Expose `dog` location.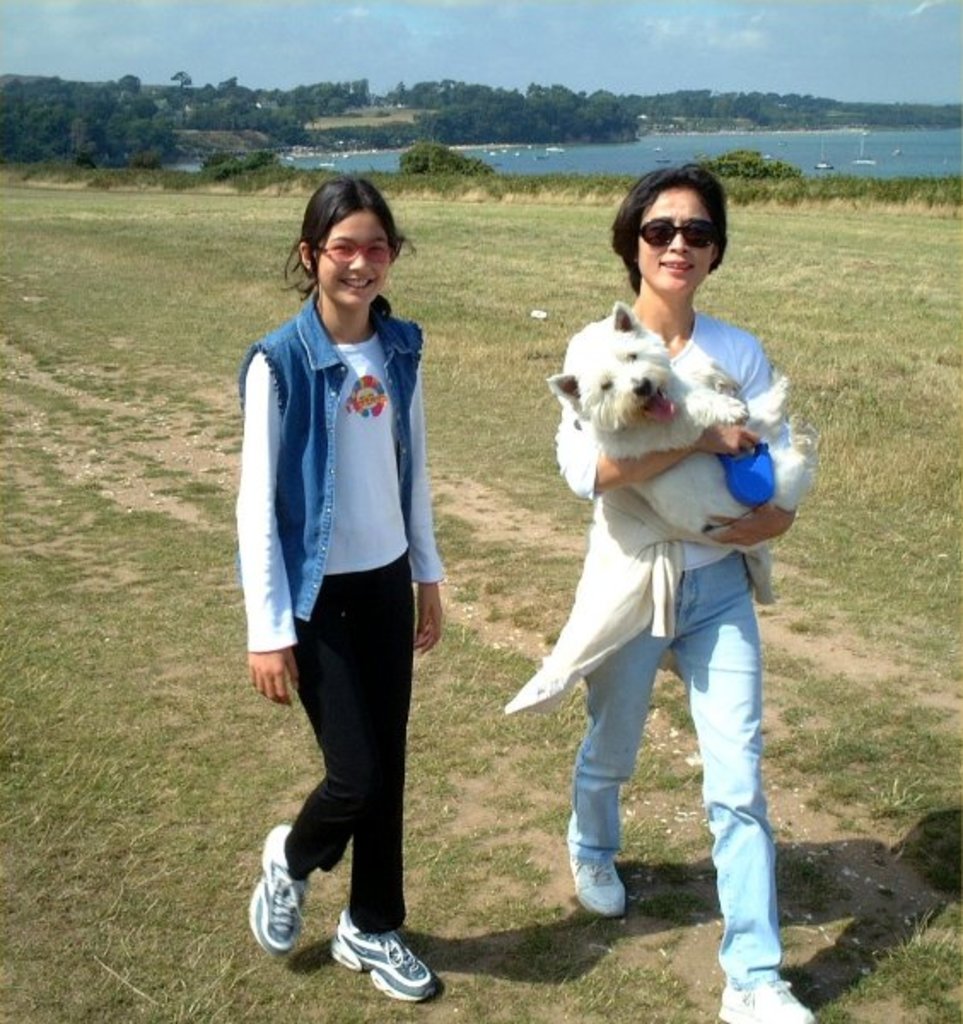
Exposed at 541 300 785 608.
